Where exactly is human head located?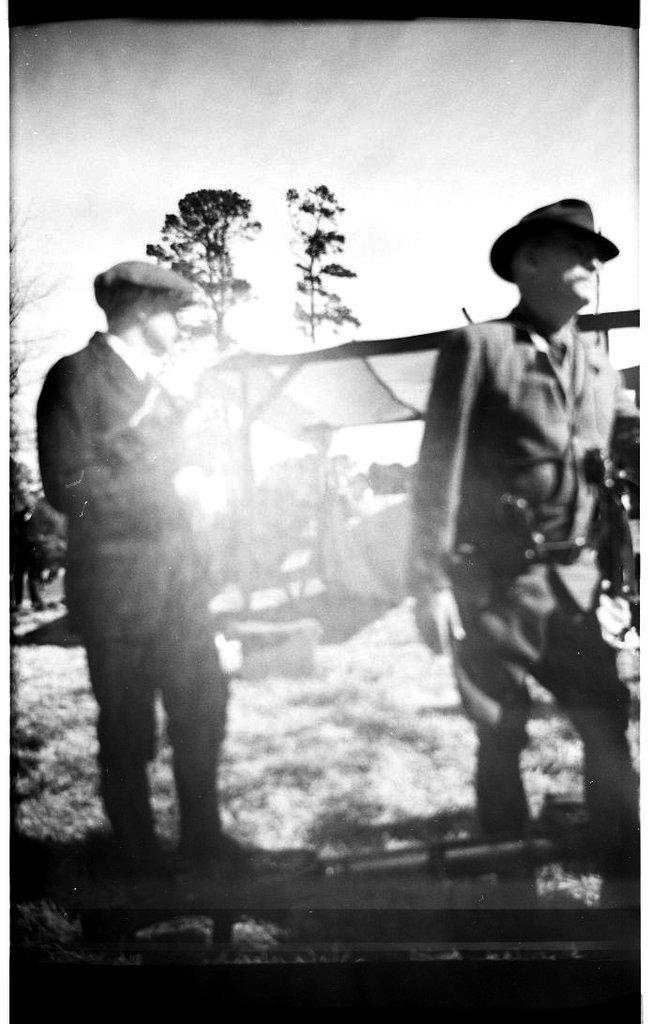
Its bounding box is (x1=496, y1=183, x2=632, y2=327).
